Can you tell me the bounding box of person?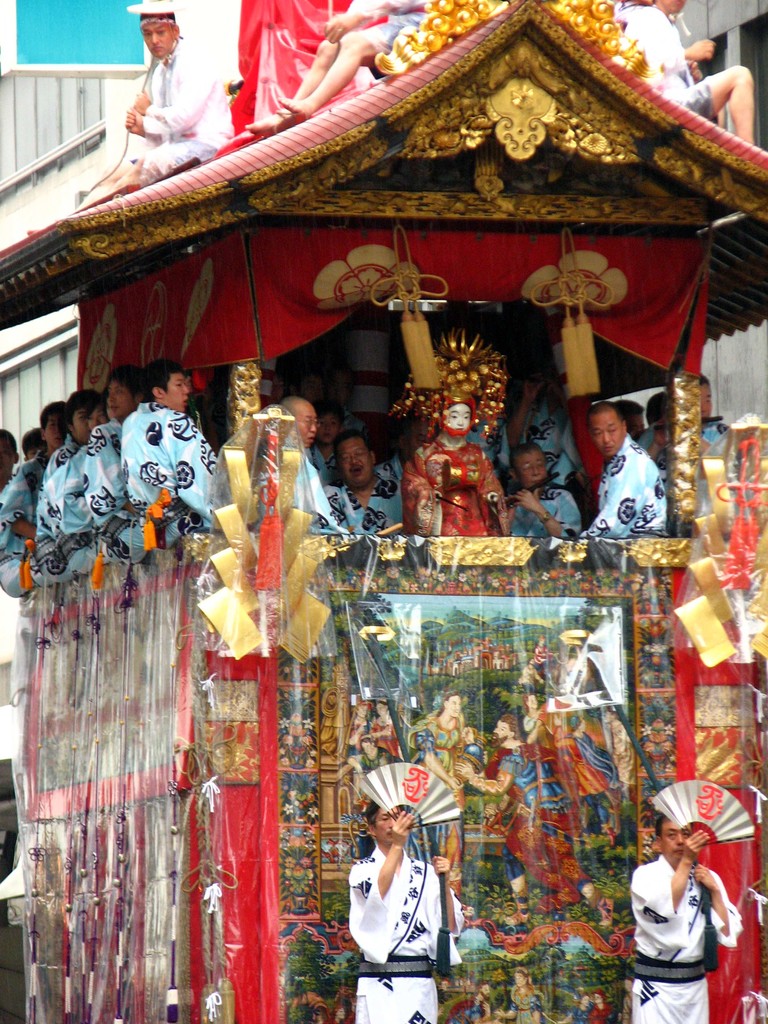
[x1=605, y1=0, x2=759, y2=152].
